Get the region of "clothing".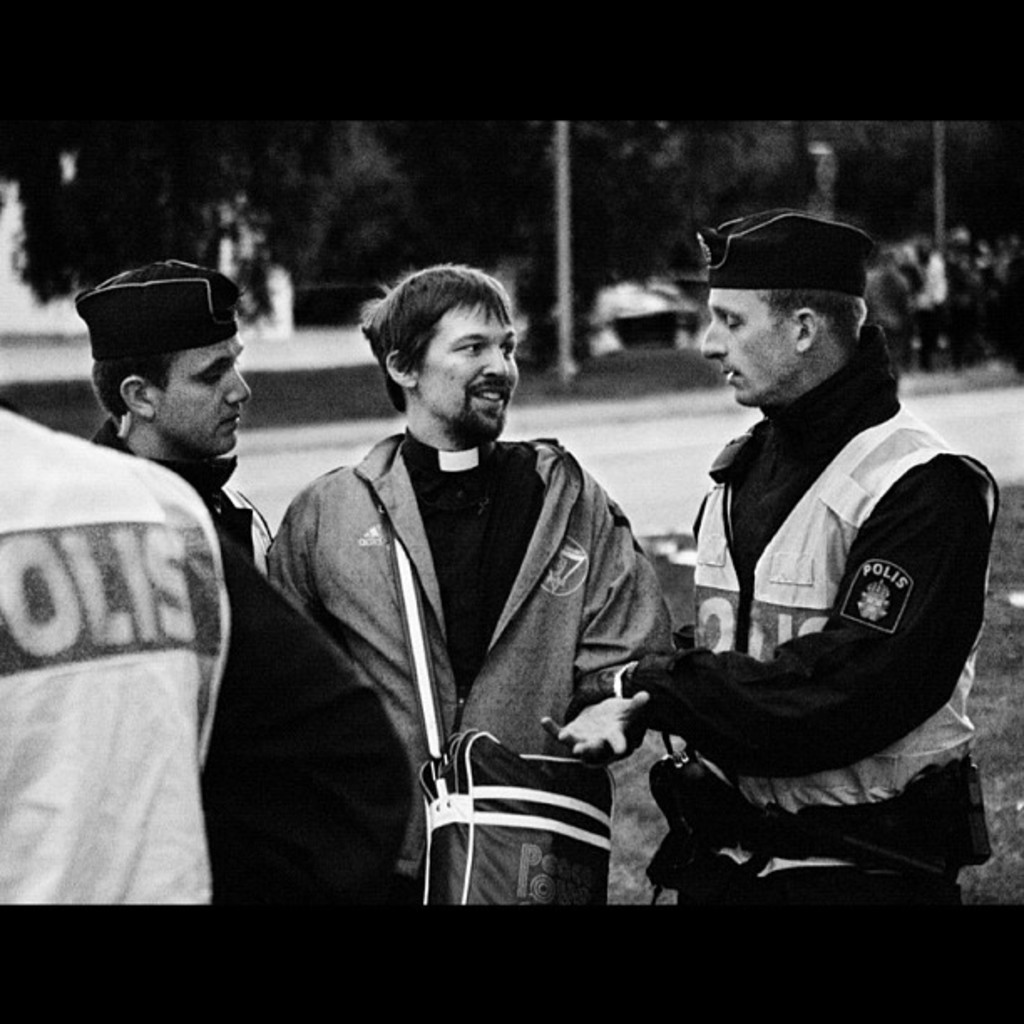
<region>0, 400, 408, 902</region>.
